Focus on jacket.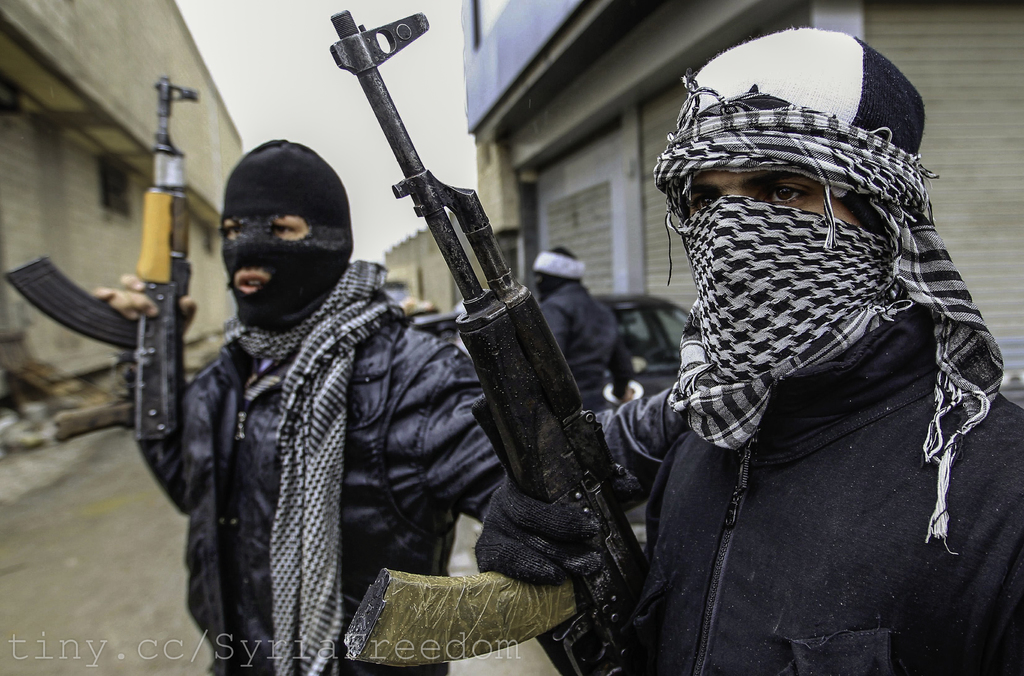
Focused at 107/308/508/675.
